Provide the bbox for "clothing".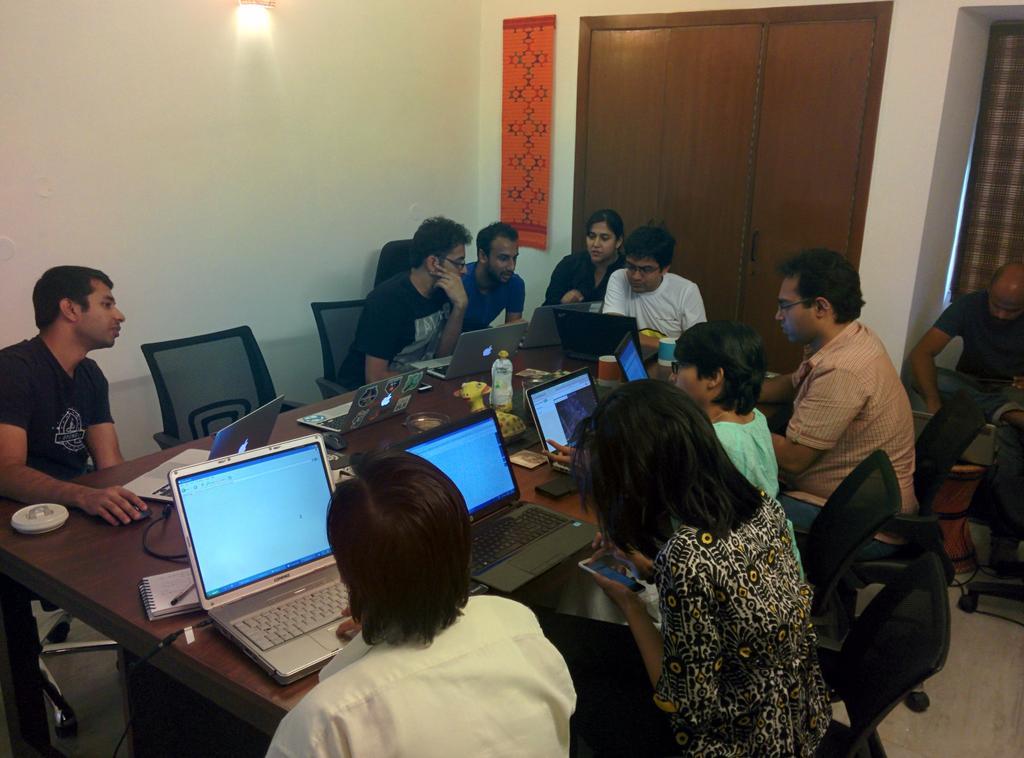
region(713, 406, 805, 579).
